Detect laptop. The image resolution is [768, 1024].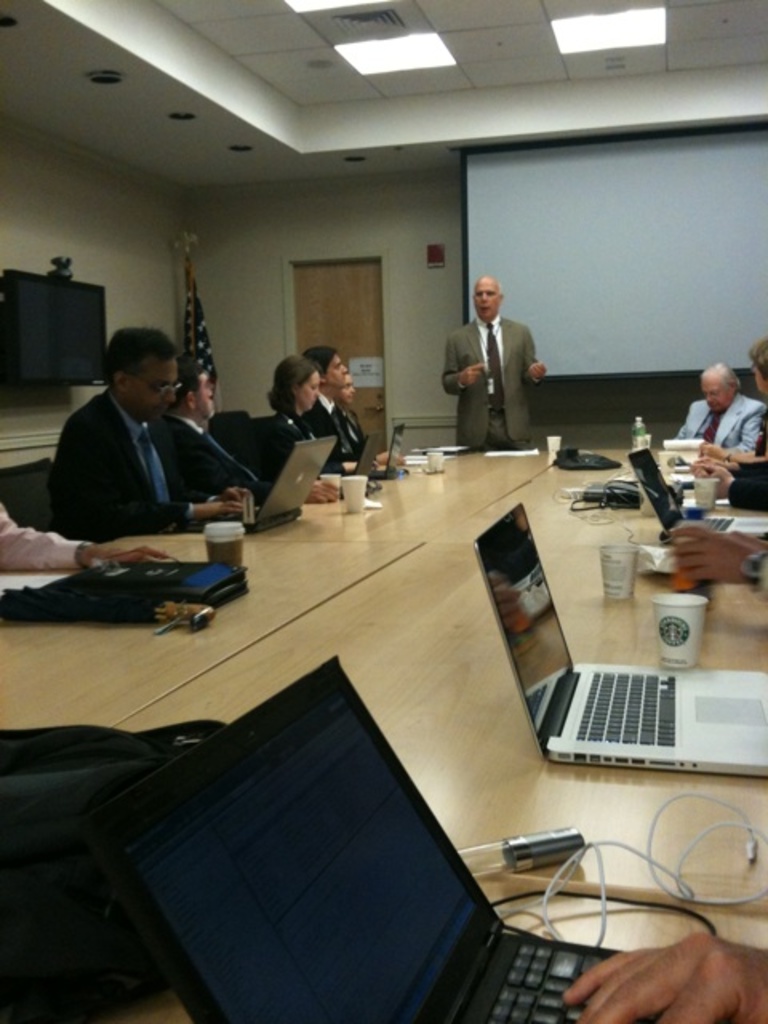
347, 432, 379, 477.
